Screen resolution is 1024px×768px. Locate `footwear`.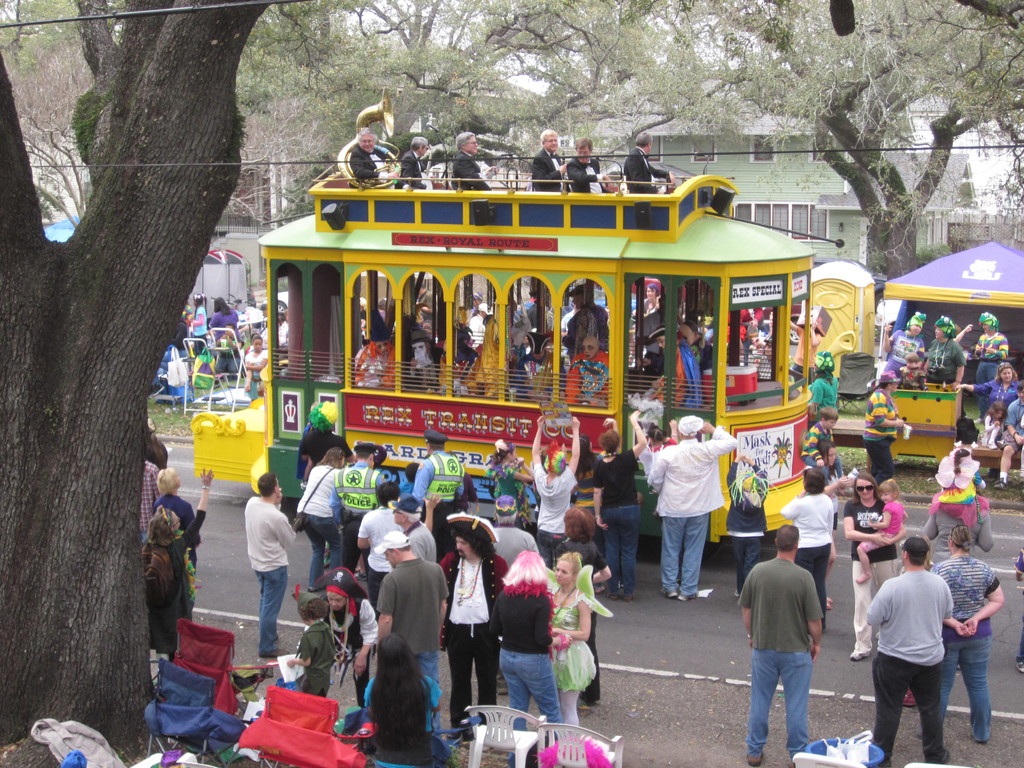
box=[992, 477, 1008, 491].
